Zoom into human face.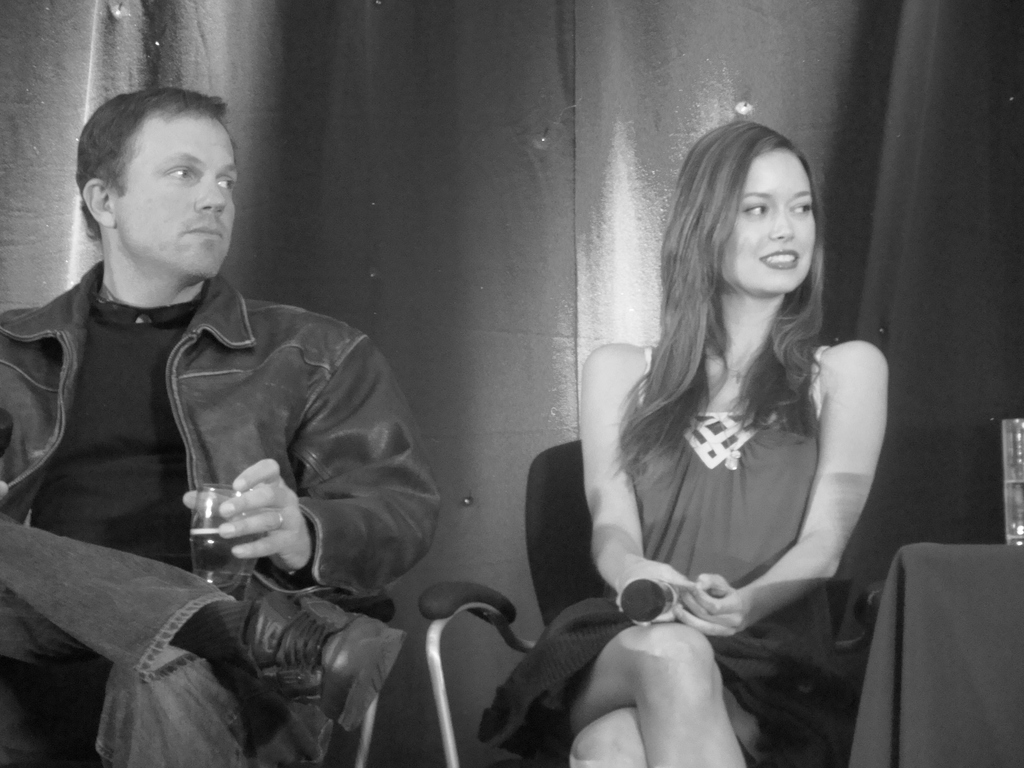
Zoom target: crop(120, 123, 239, 283).
